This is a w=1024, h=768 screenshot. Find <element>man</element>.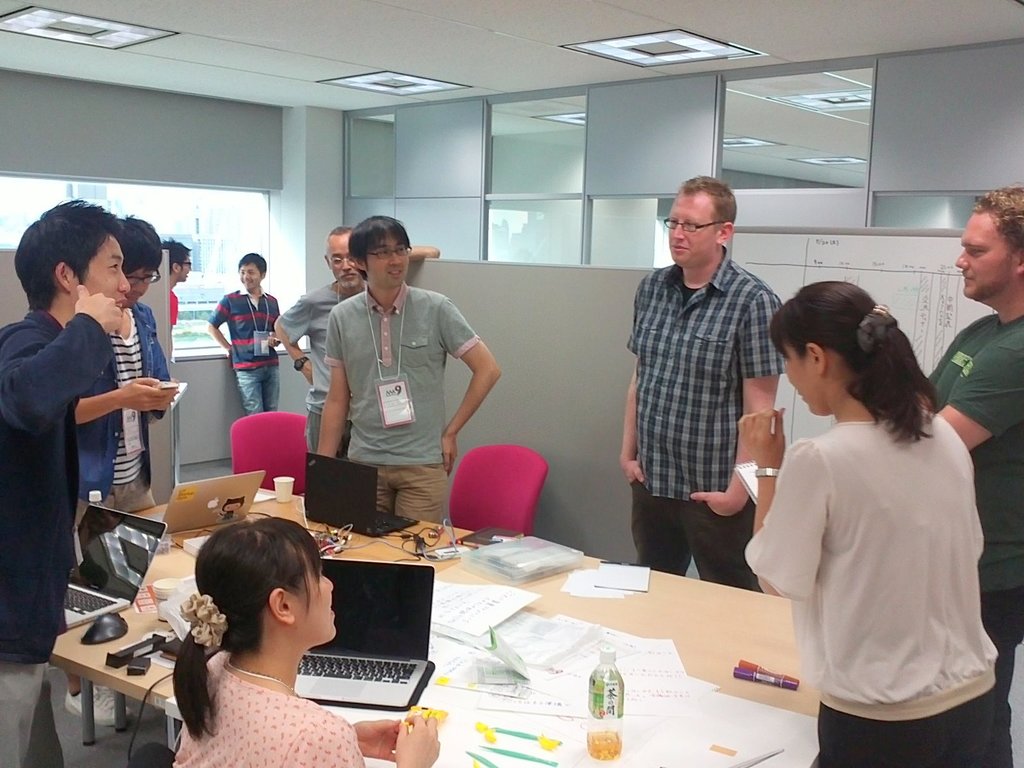
Bounding box: 0:202:132:767.
